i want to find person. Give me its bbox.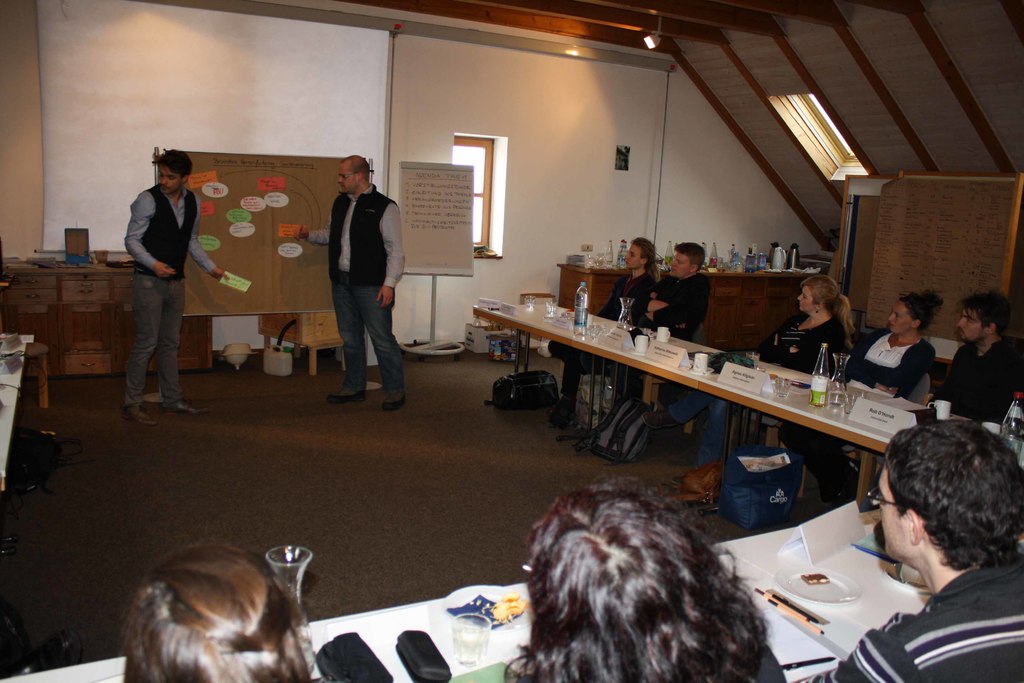
bbox=[293, 152, 403, 409].
